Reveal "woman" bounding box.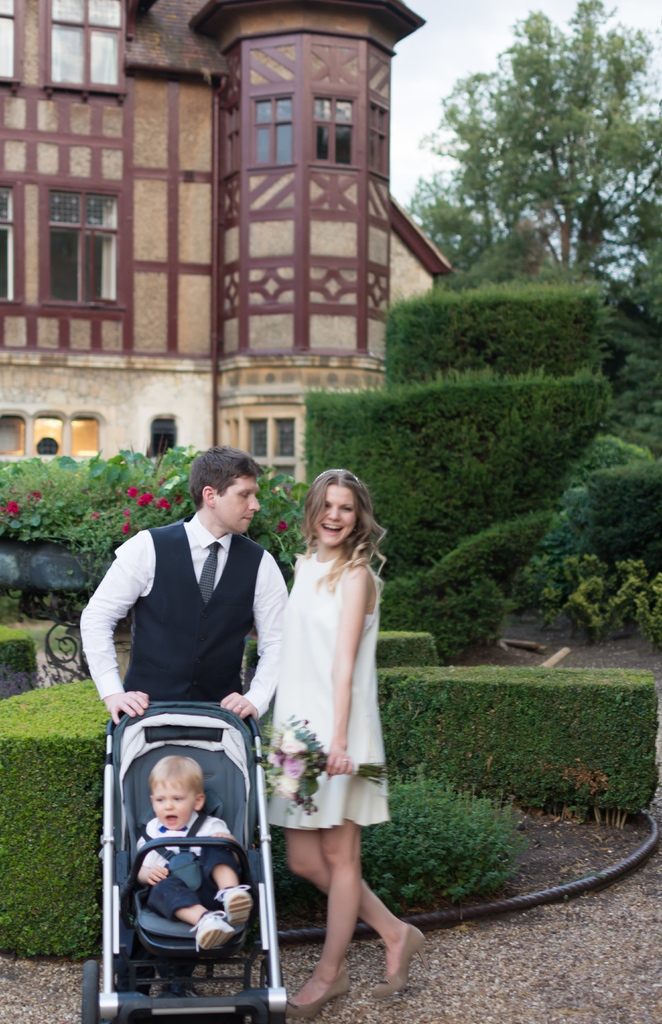
Revealed: region(247, 452, 409, 982).
